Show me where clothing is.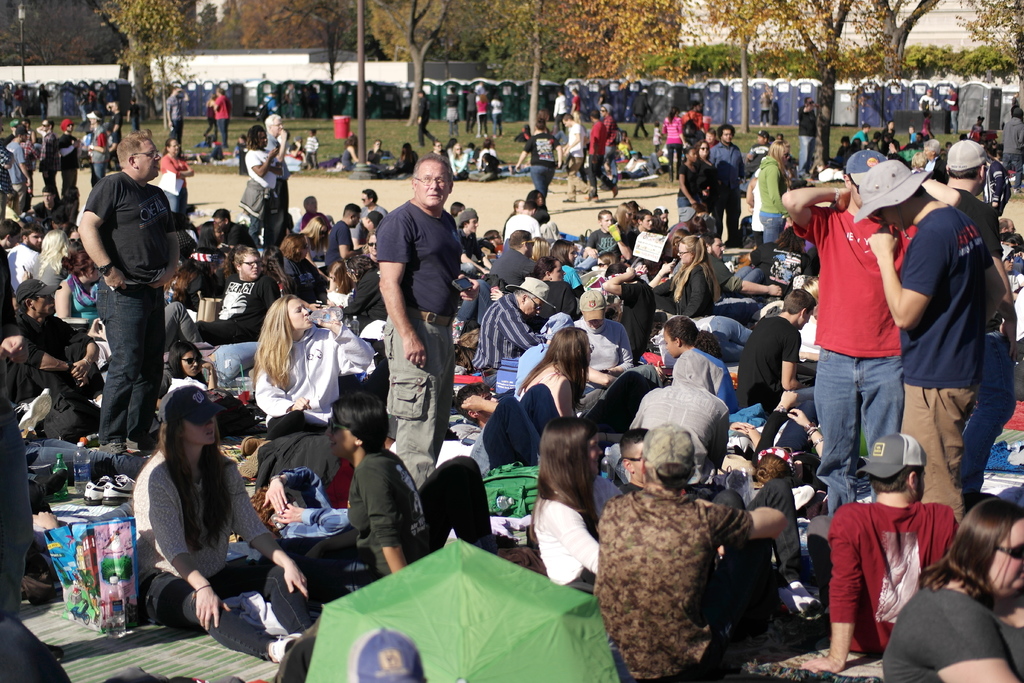
clothing is at <box>86,163,179,444</box>.
